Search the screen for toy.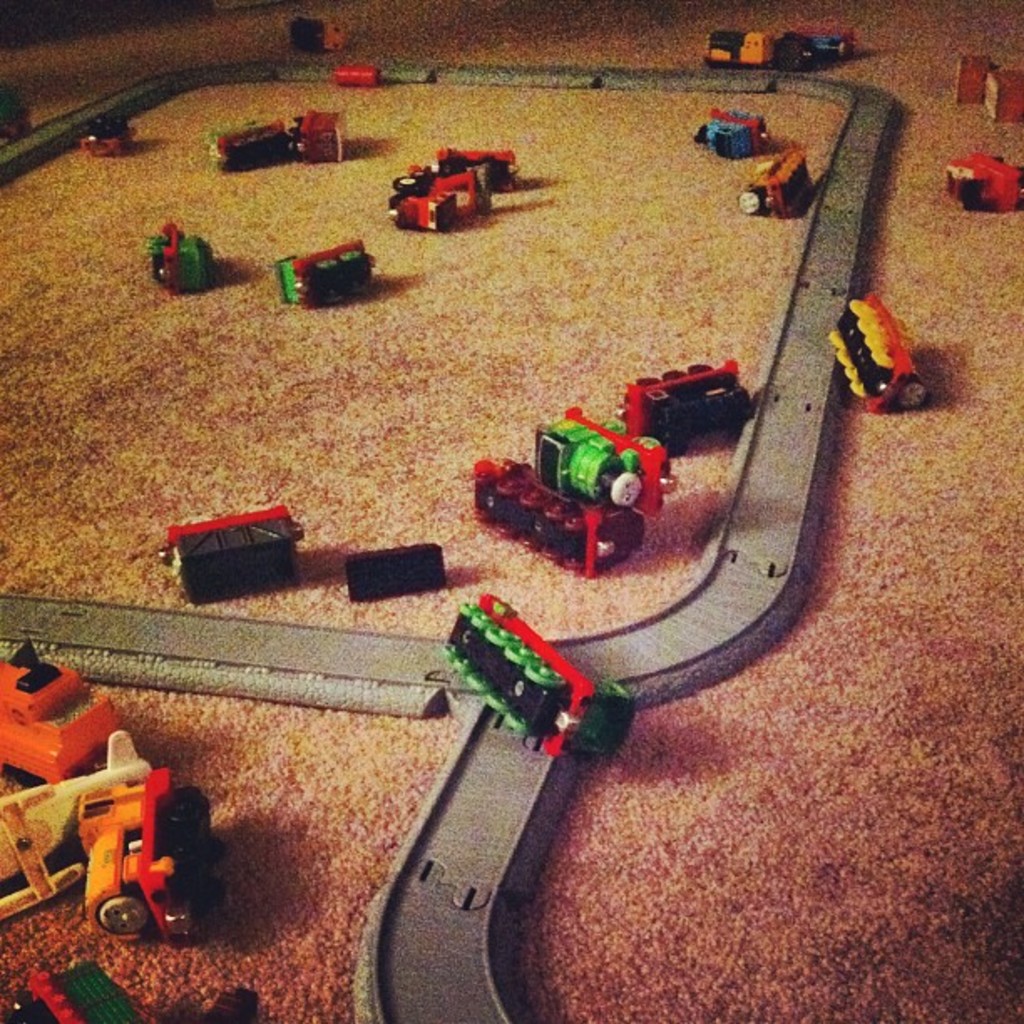
Found at (left=828, top=289, right=929, bottom=415).
